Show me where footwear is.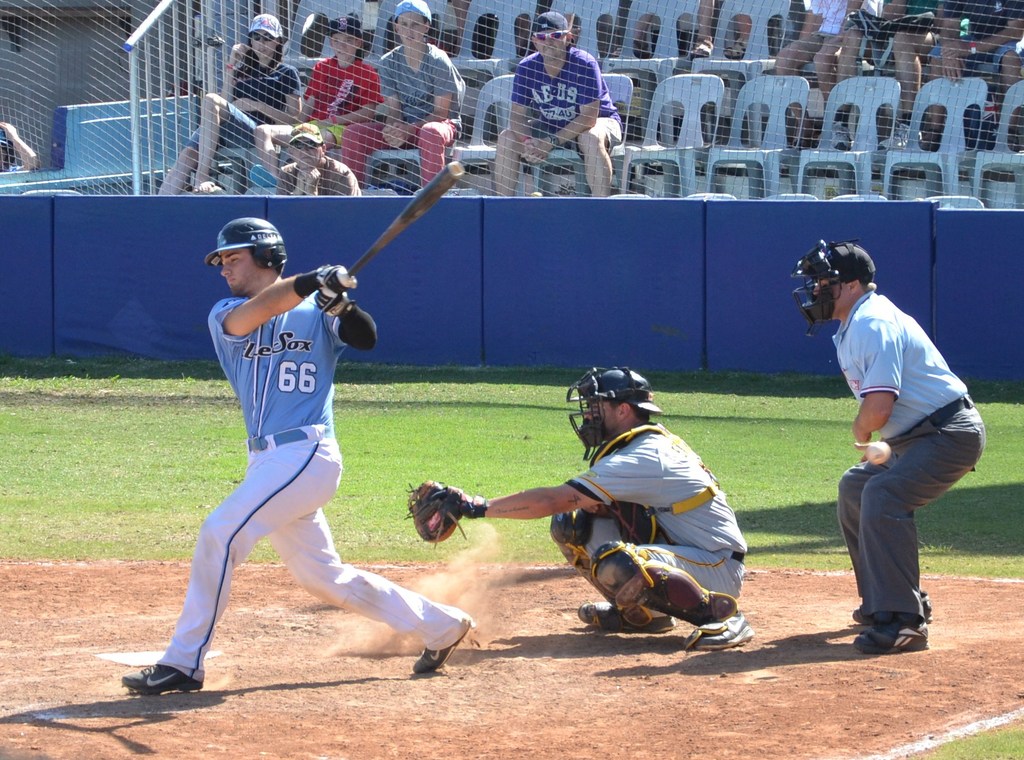
footwear is at bbox=[410, 607, 469, 675].
